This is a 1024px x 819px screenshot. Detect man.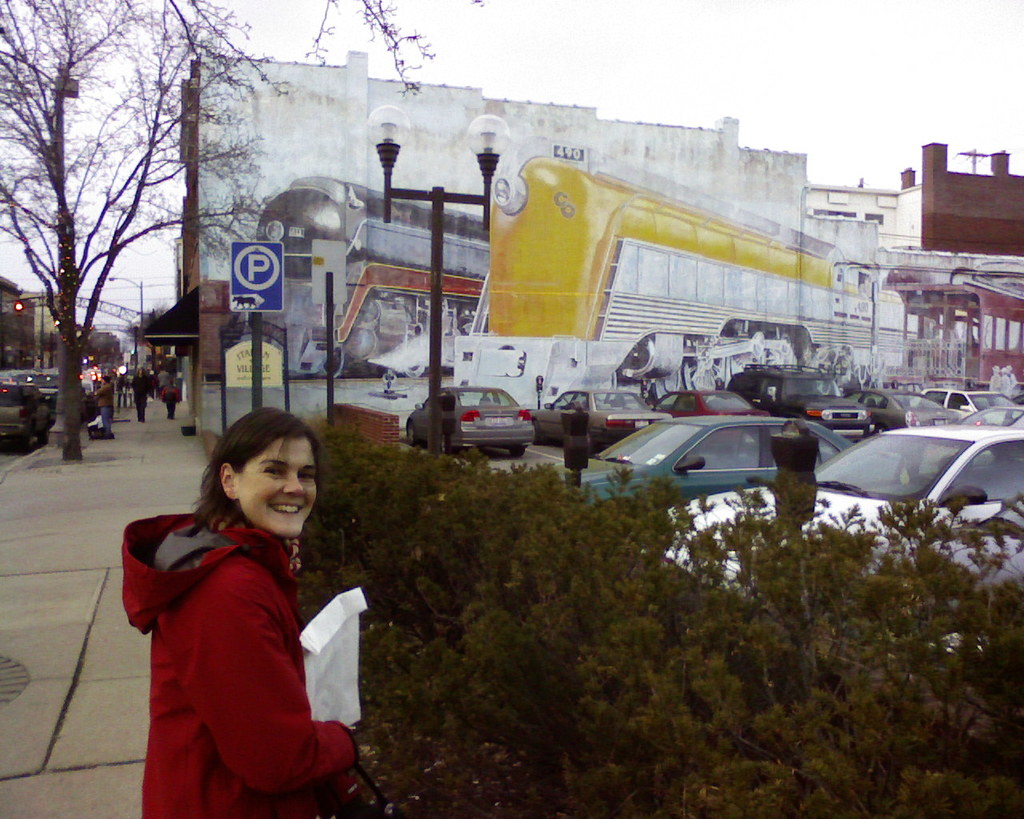
bbox(149, 364, 169, 390).
